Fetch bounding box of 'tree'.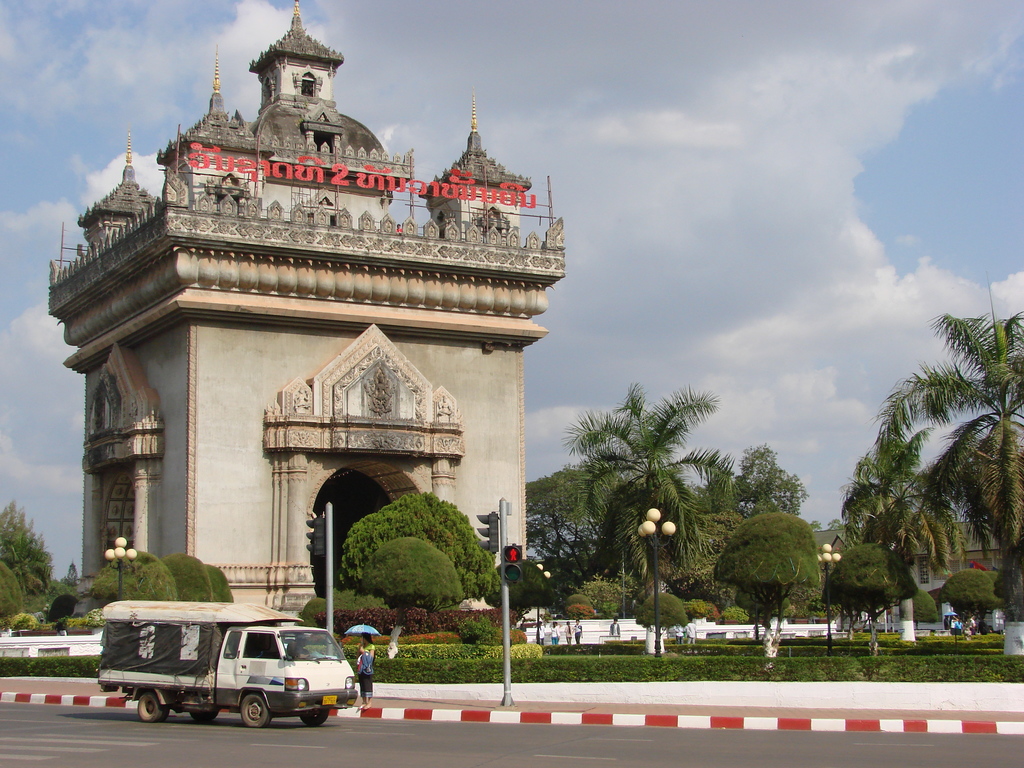
Bbox: box(520, 460, 602, 584).
